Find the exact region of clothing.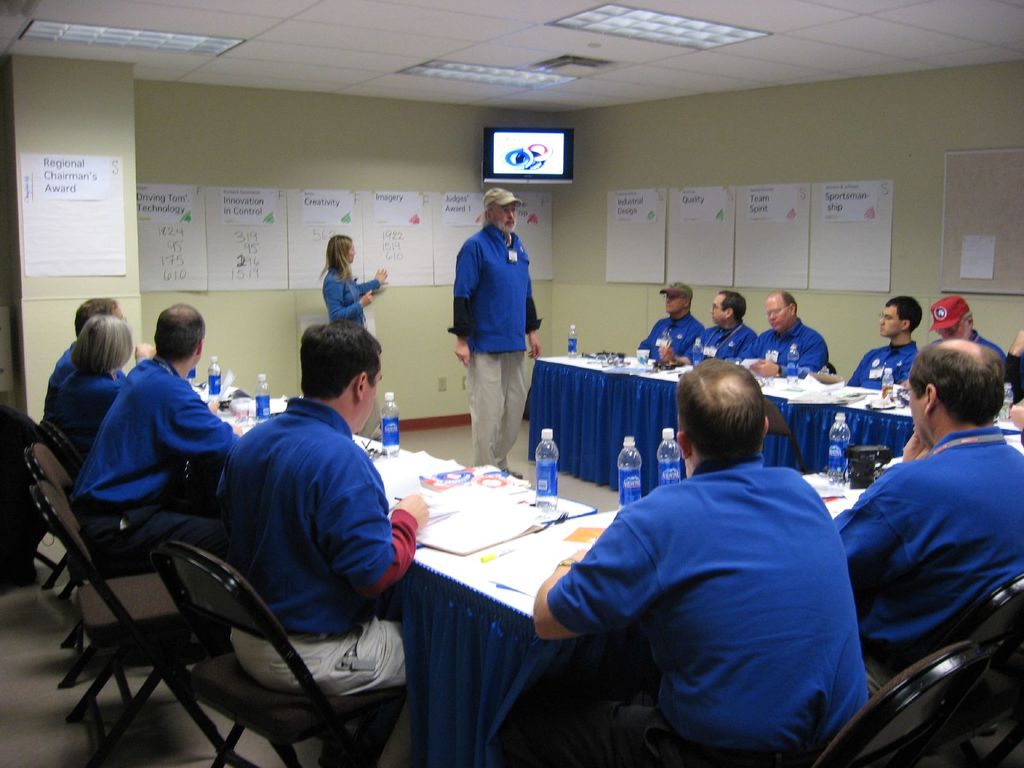
Exact region: crop(546, 396, 871, 756).
